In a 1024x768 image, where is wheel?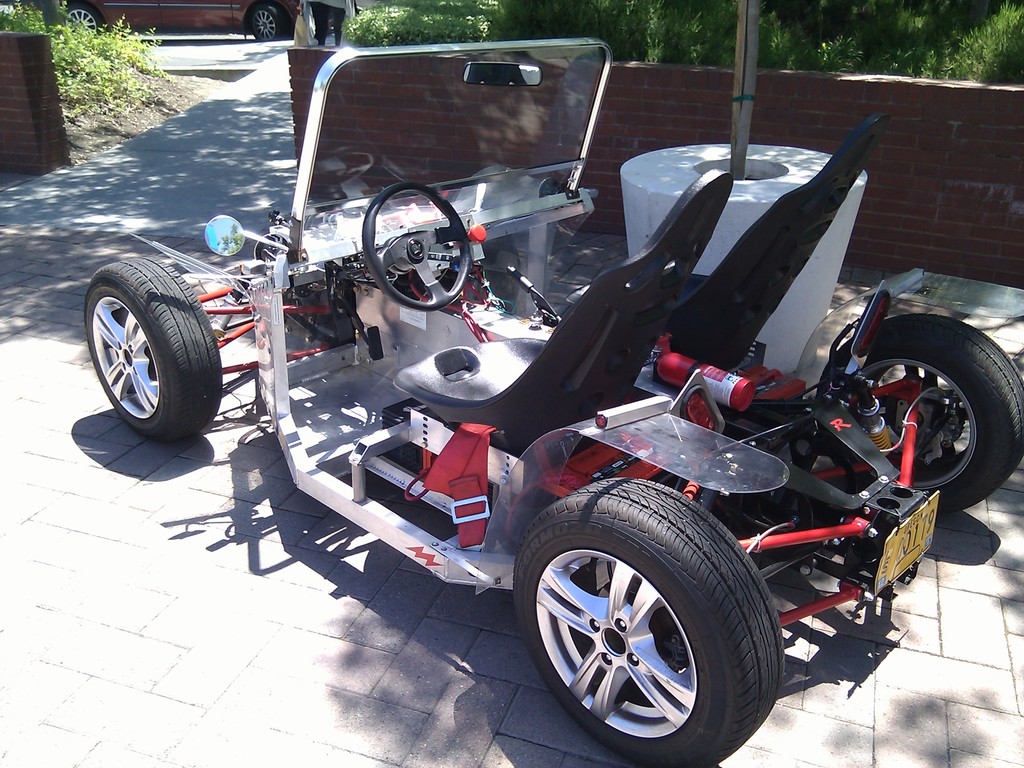
{"left": 811, "top": 315, "right": 1023, "bottom": 515}.
